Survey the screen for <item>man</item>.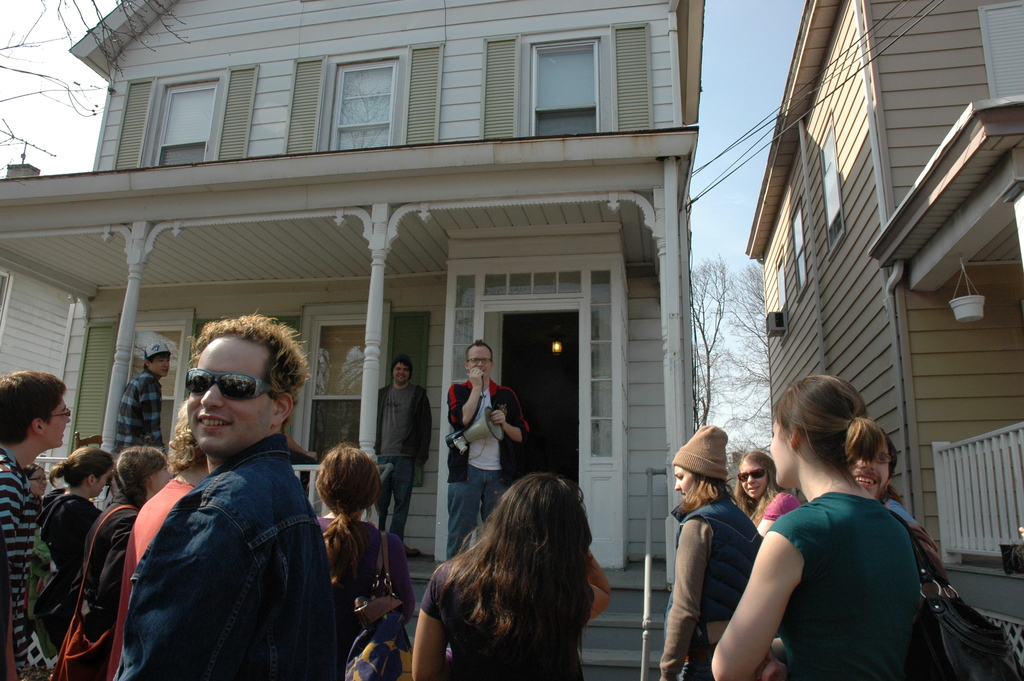
Survey found: BBox(764, 504, 807, 526).
